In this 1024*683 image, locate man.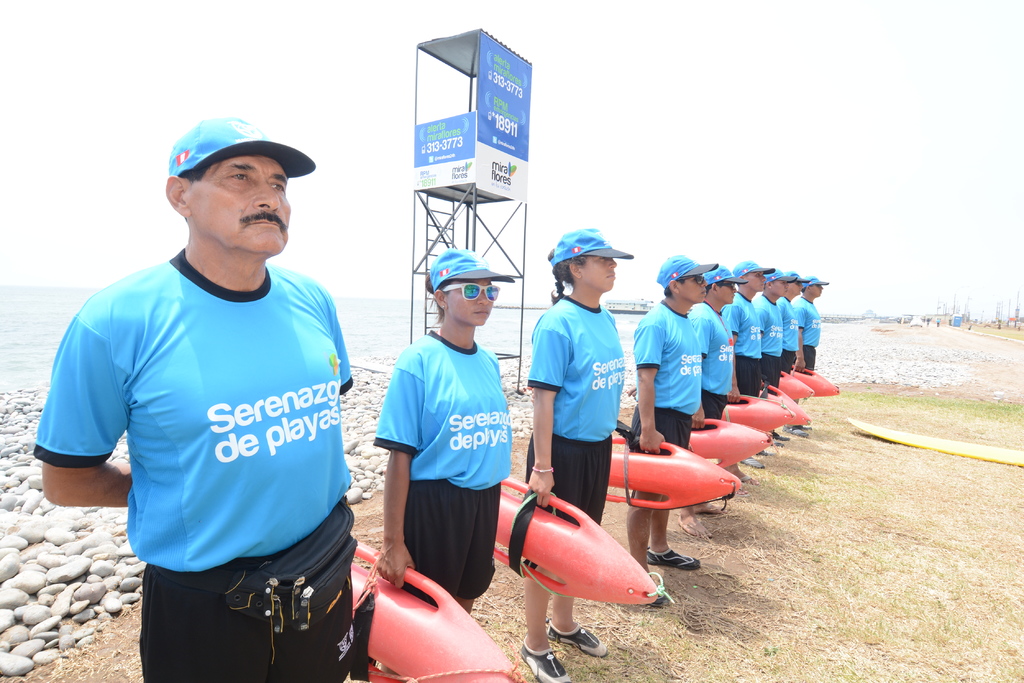
Bounding box: (left=686, top=265, right=726, bottom=541).
